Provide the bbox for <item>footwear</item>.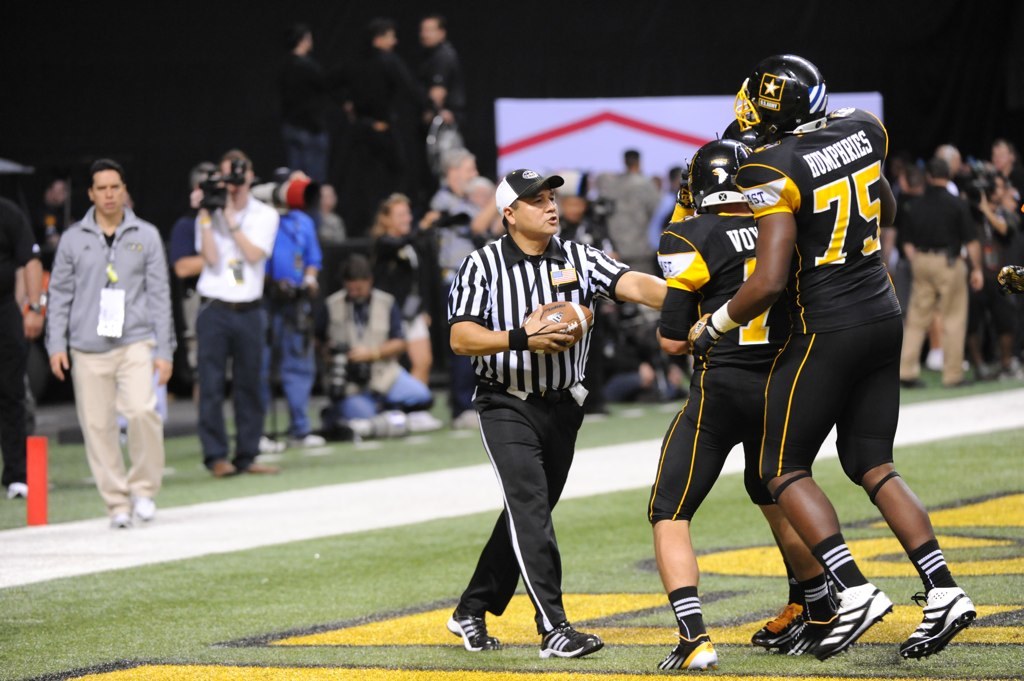
rect(899, 587, 976, 658).
